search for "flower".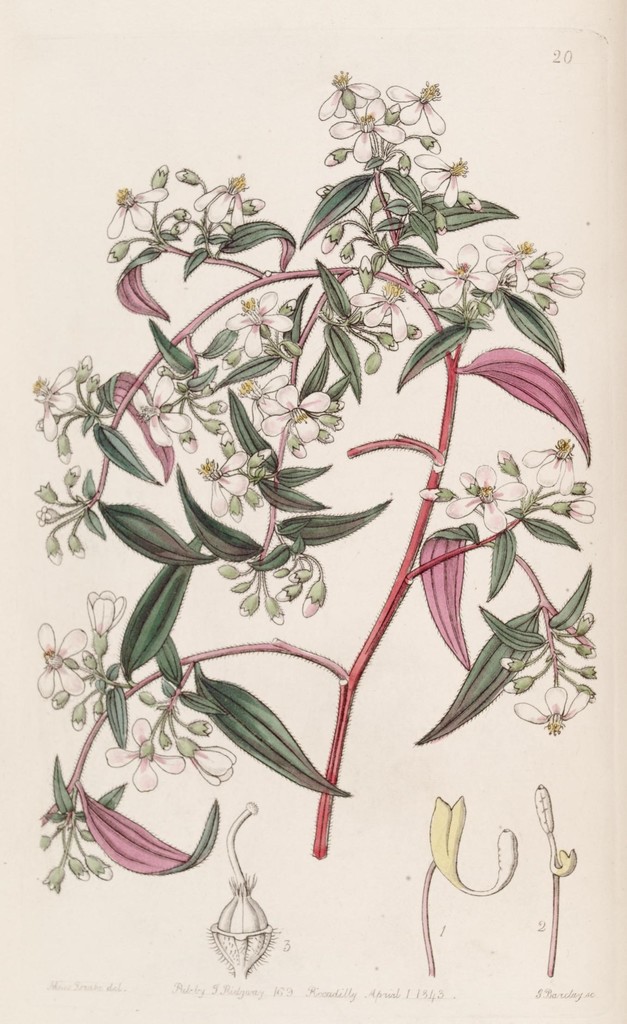
Found at detection(31, 369, 76, 436).
